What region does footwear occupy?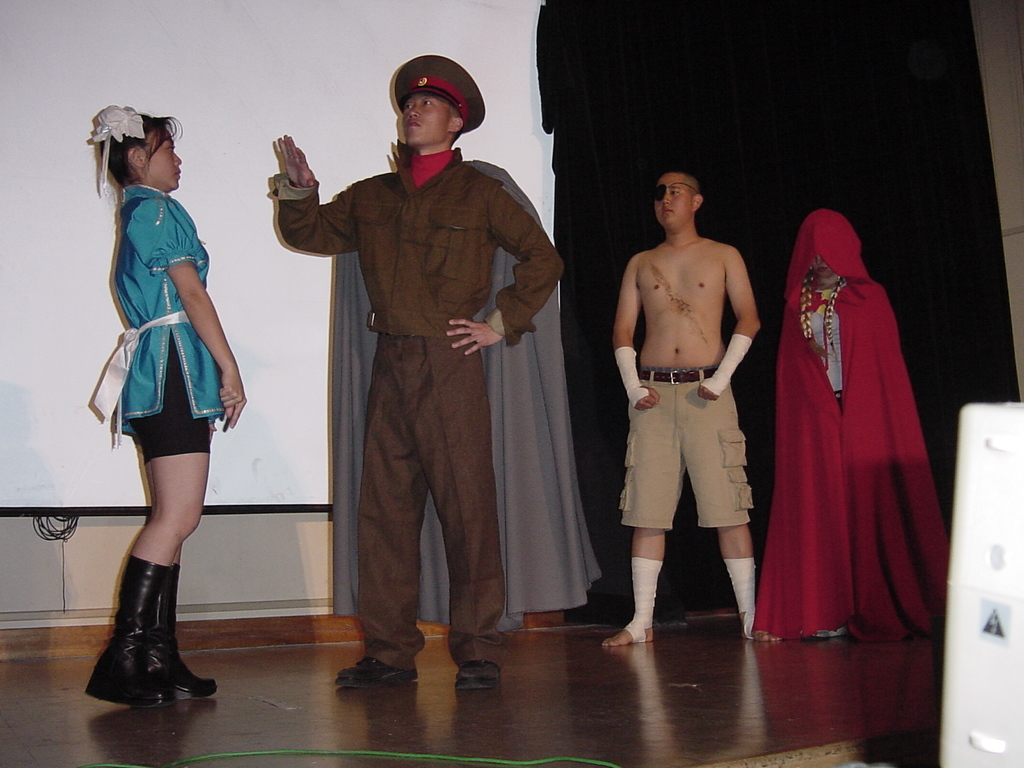
{"left": 455, "top": 661, "right": 502, "bottom": 695}.
